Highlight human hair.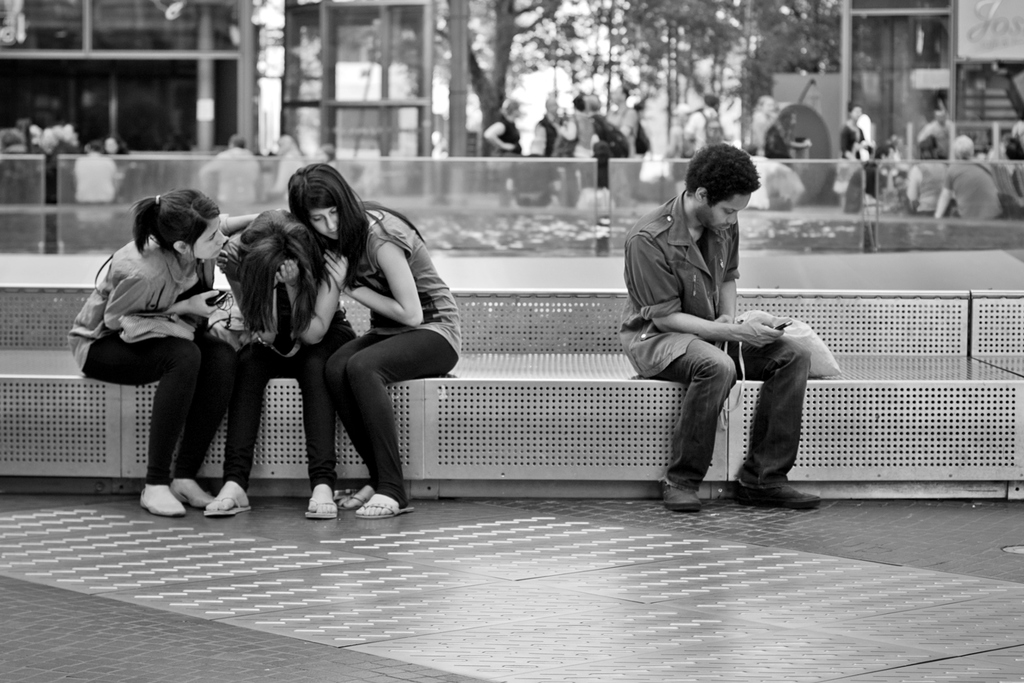
Highlighted region: Rect(691, 138, 762, 223).
